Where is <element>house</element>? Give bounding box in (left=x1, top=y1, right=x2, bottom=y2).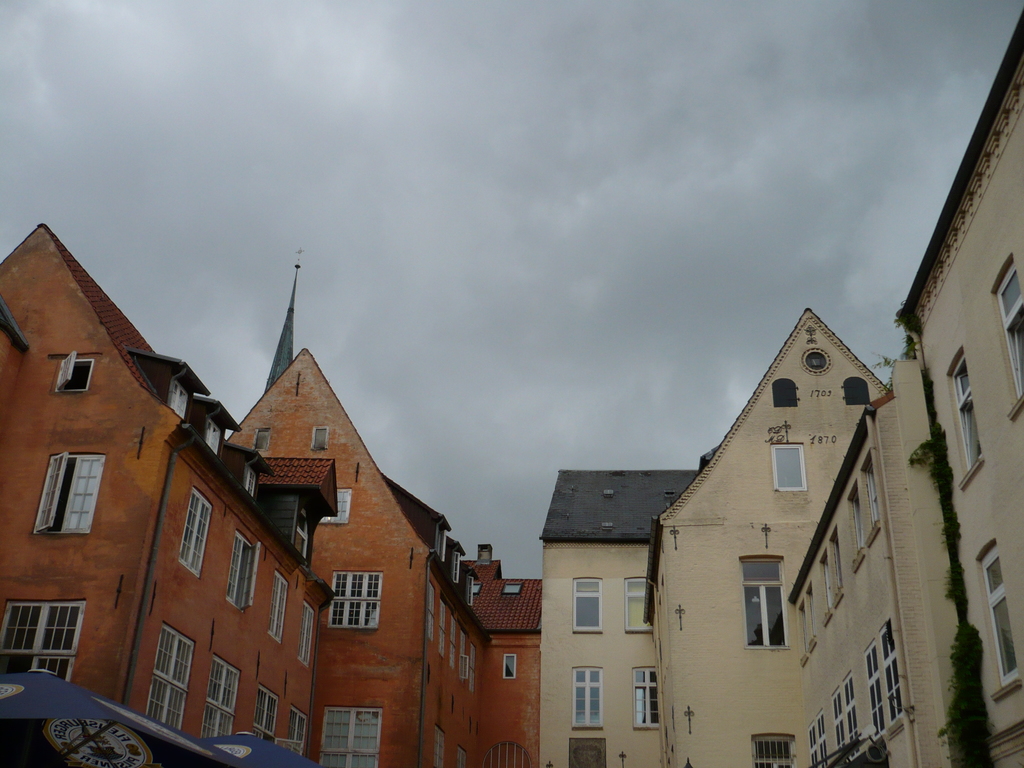
(left=648, top=310, right=888, bottom=765).
